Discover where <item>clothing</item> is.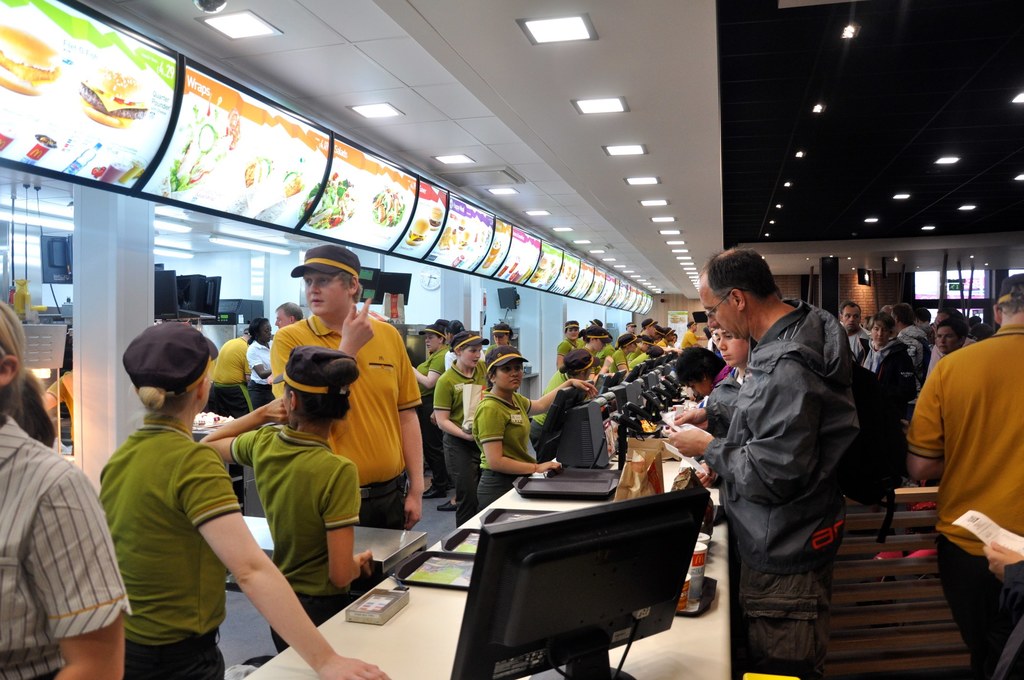
Discovered at select_region(848, 329, 869, 355).
